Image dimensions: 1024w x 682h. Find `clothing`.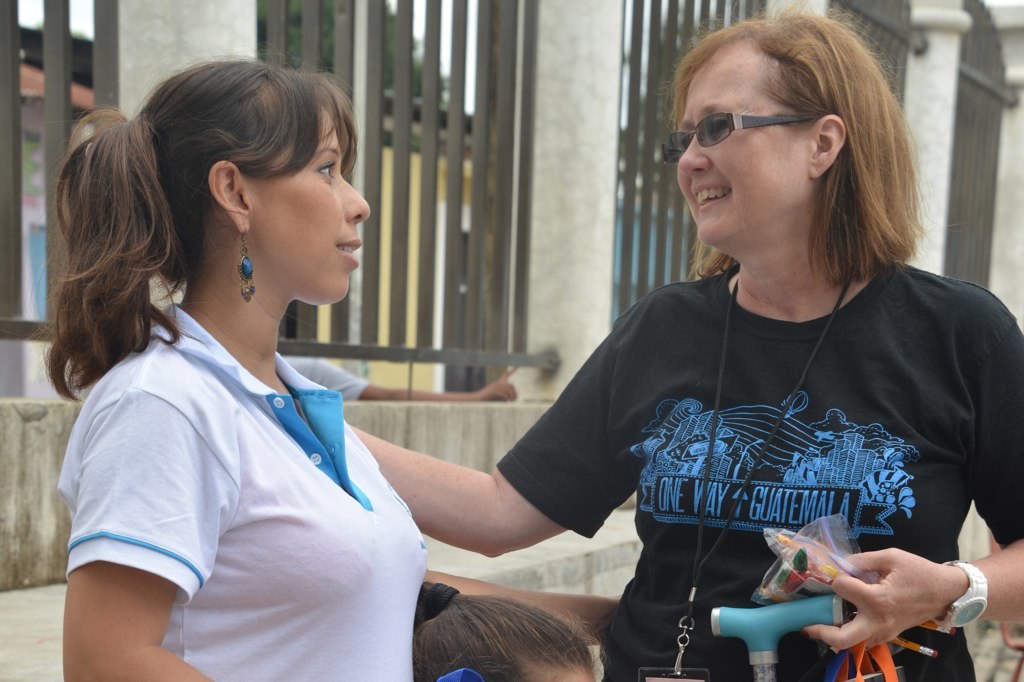
(54, 293, 425, 681).
